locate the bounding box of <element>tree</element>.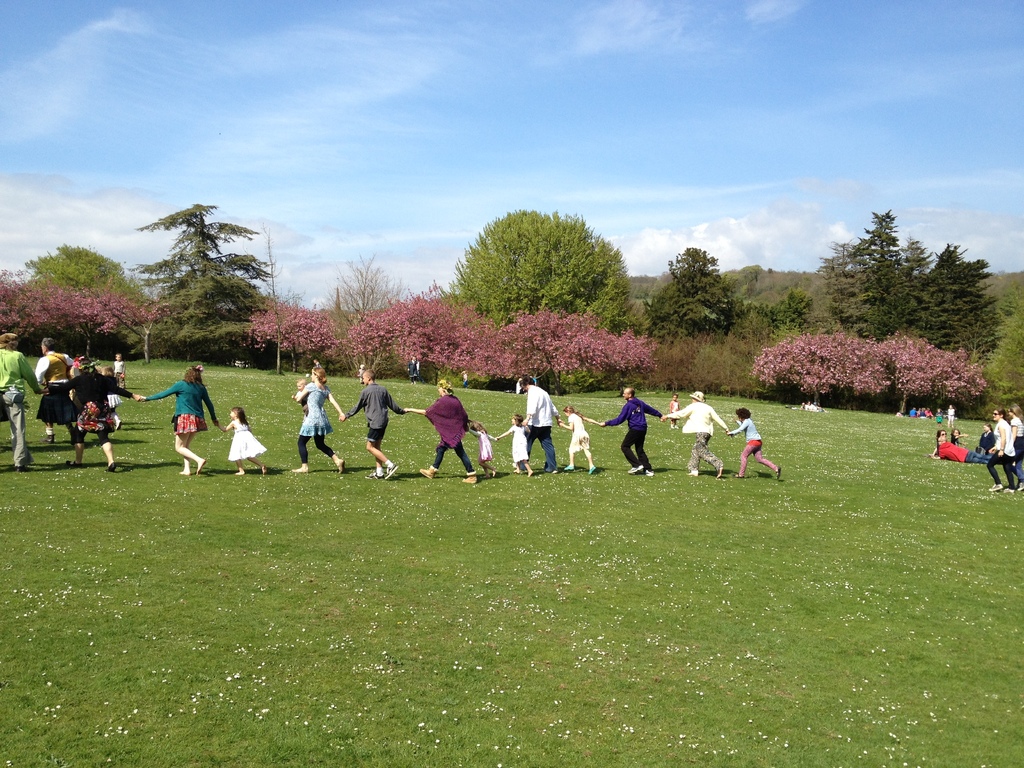
Bounding box: bbox=(25, 246, 143, 301).
